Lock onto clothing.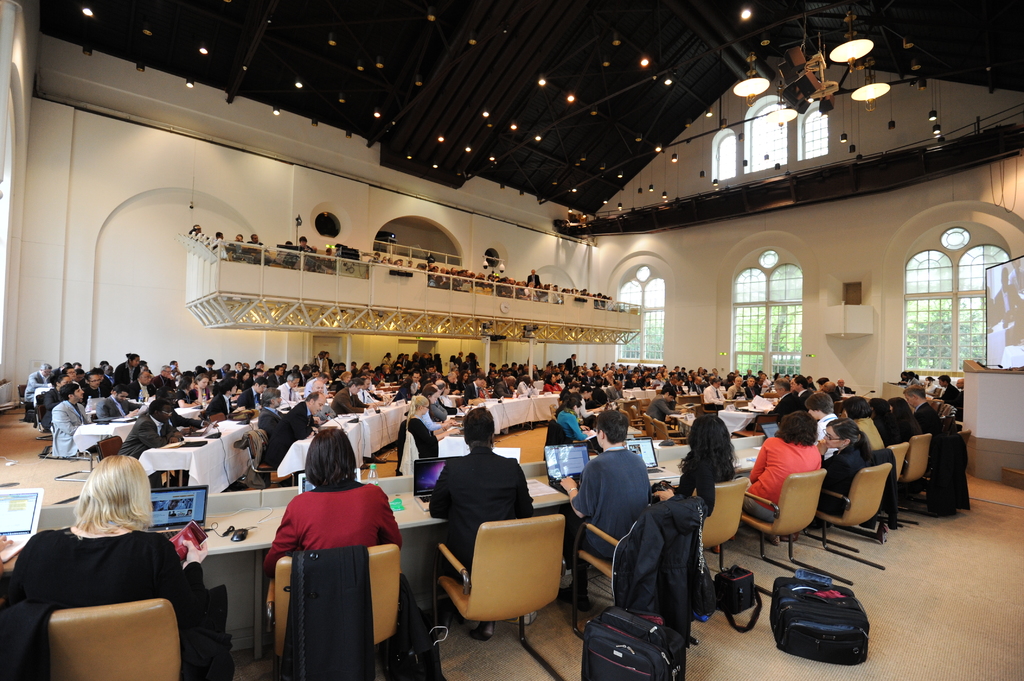
Locked: left=119, top=412, right=170, bottom=463.
